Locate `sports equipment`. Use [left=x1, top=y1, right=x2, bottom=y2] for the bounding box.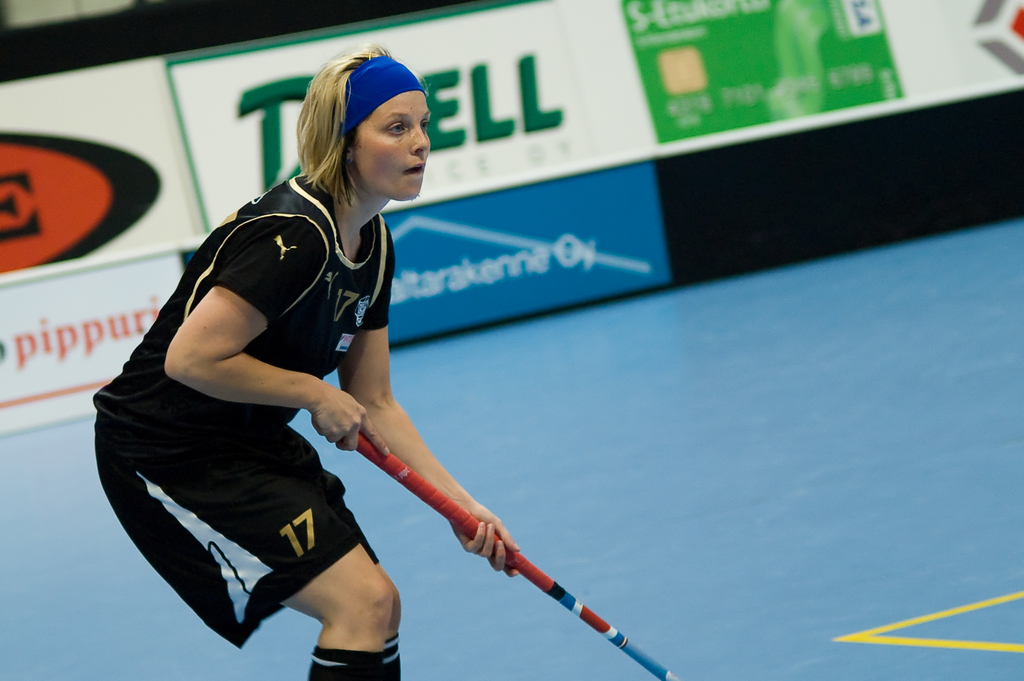
[left=336, top=432, right=682, bottom=680].
